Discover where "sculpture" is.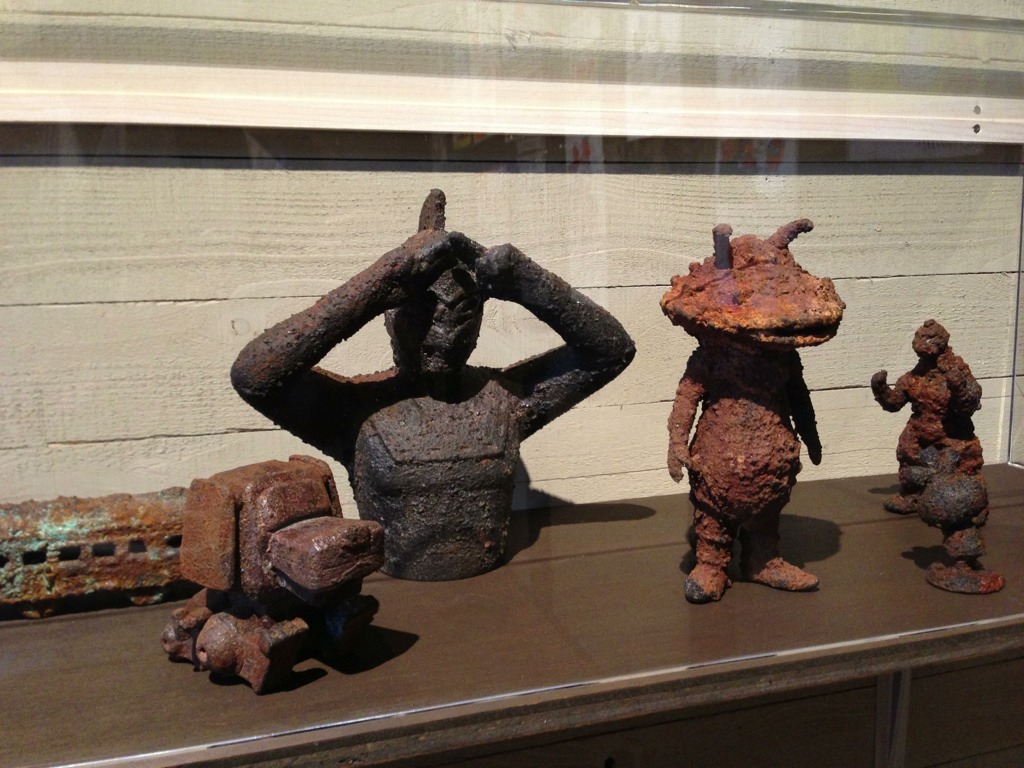
Discovered at region(910, 473, 1005, 590).
